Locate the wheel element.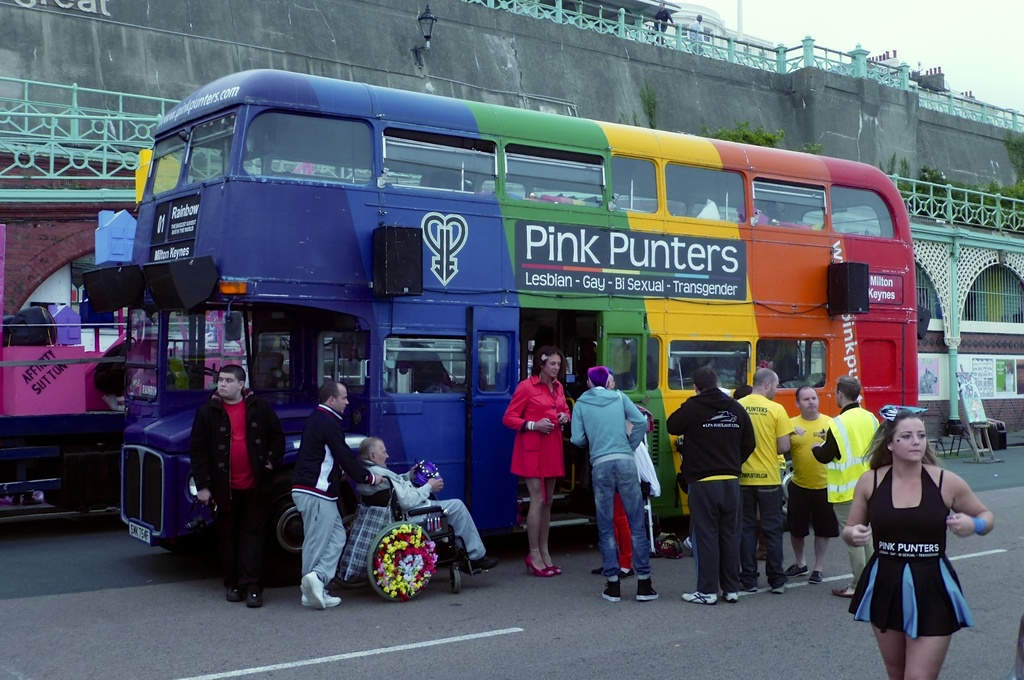
Element bbox: bbox(451, 563, 460, 592).
